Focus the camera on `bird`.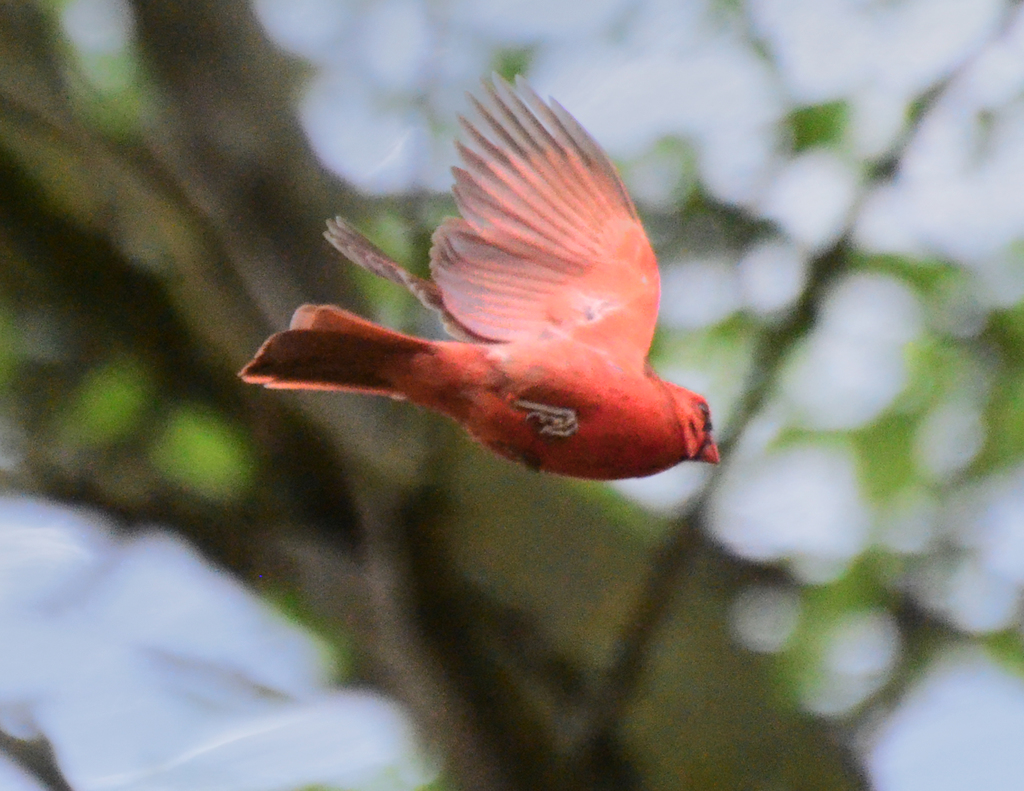
Focus region: (286,72,709,535).
